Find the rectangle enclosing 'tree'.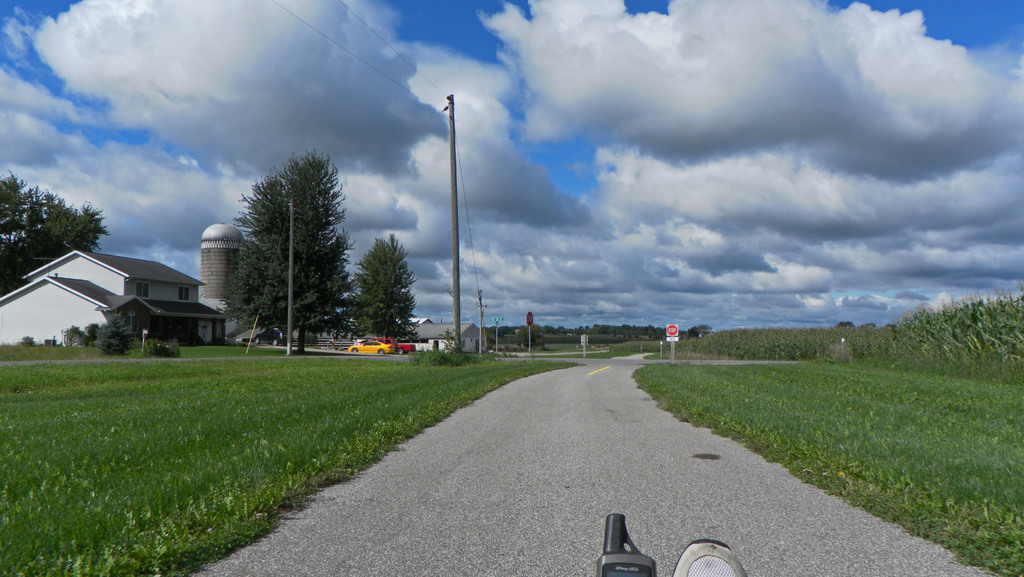
[0, 162, 105, 298].
